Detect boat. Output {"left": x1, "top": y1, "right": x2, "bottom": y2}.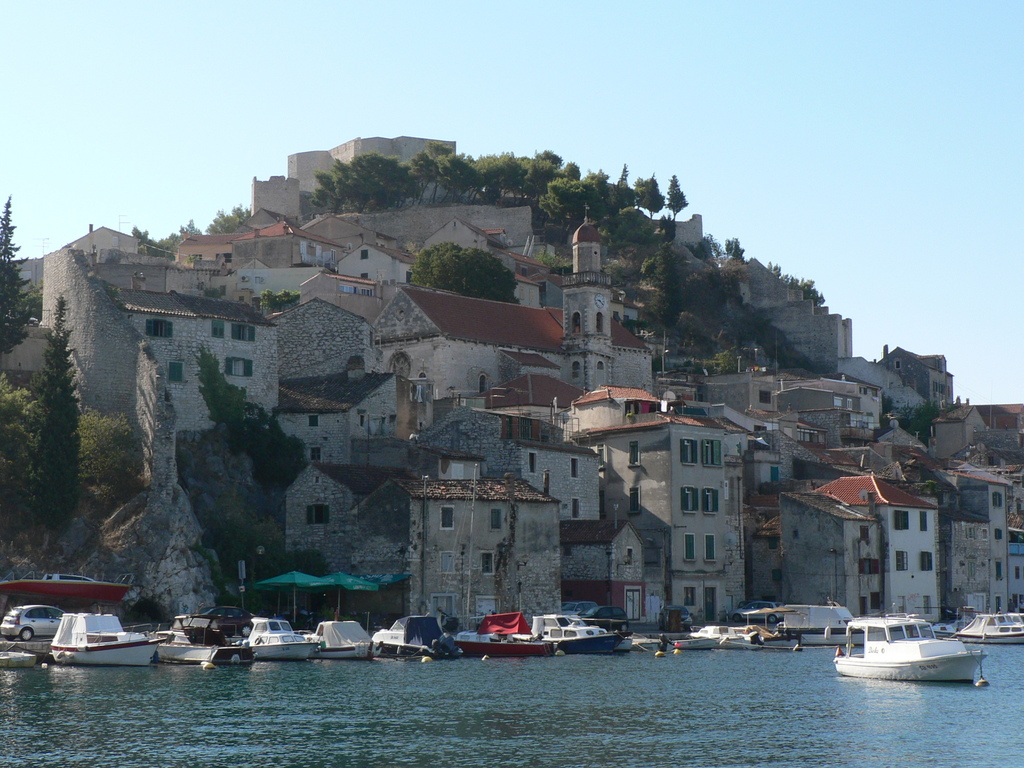
{"left": 832, "top": 618, "right": 979, "bottom": 690}.
